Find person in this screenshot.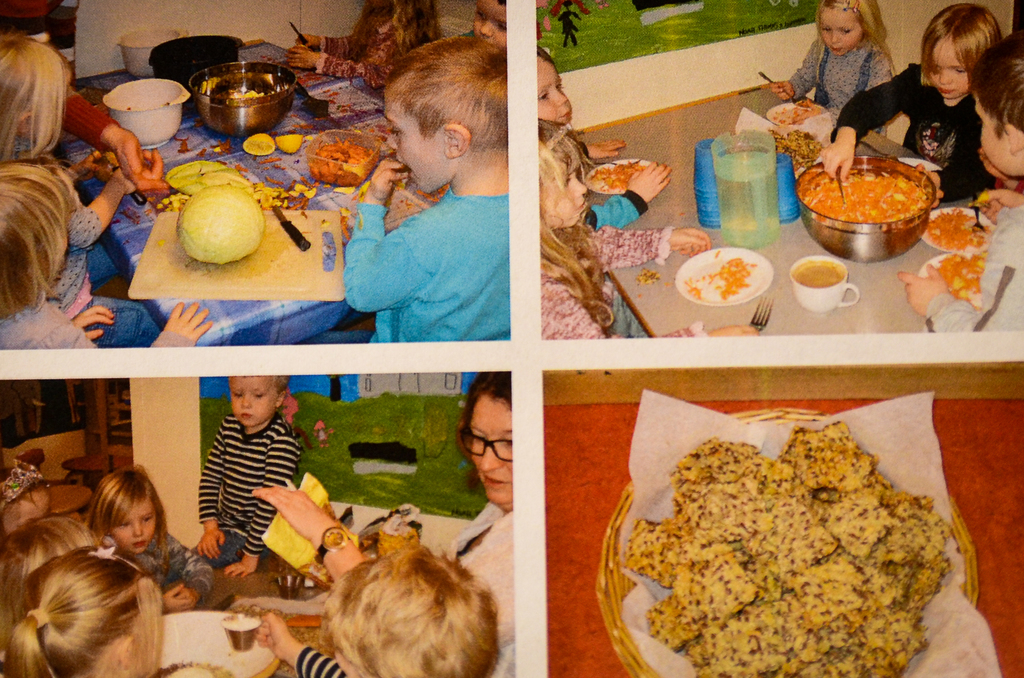
The bounding box for person is <bbox>181, 357, 304, 592</bbox>.
